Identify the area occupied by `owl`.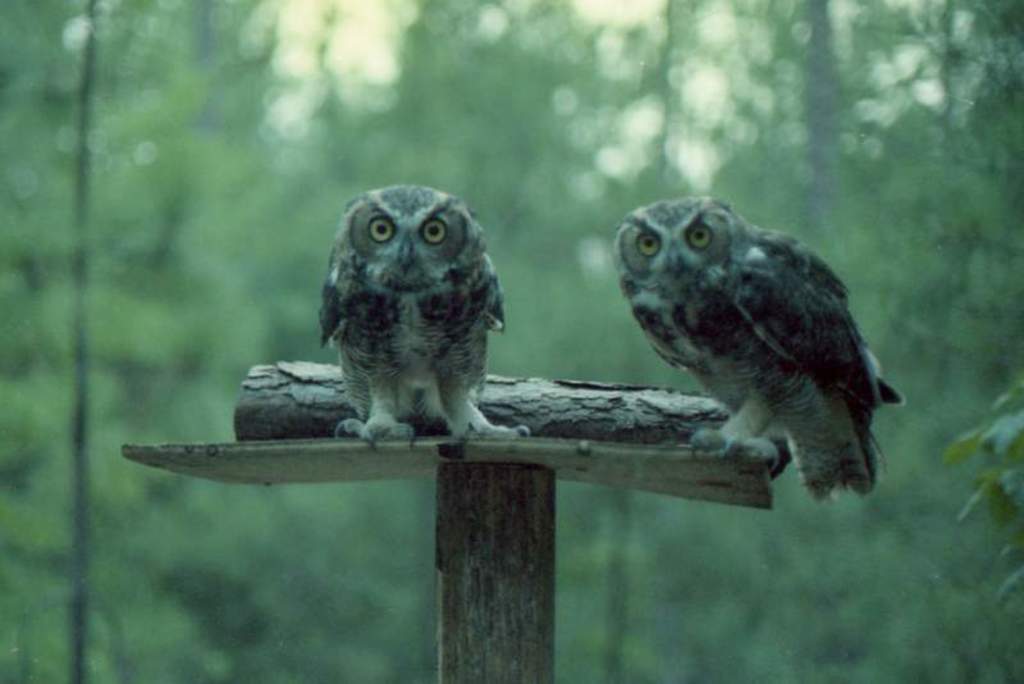
Area: 312,178,534,448.
